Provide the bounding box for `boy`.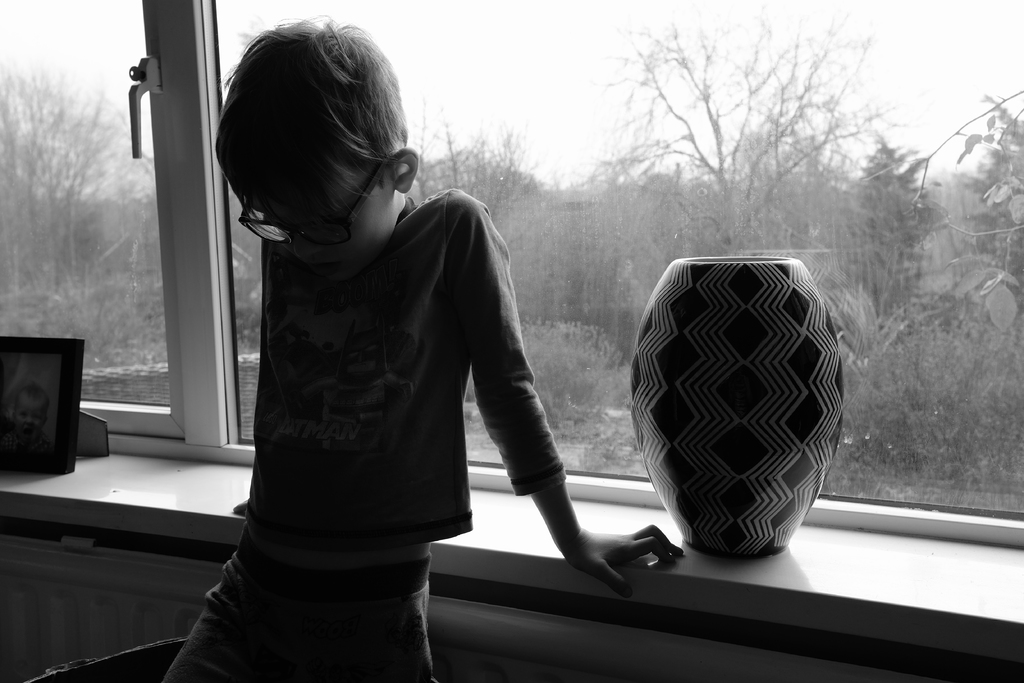
left=161, top=12, right=687, bottom=682.
